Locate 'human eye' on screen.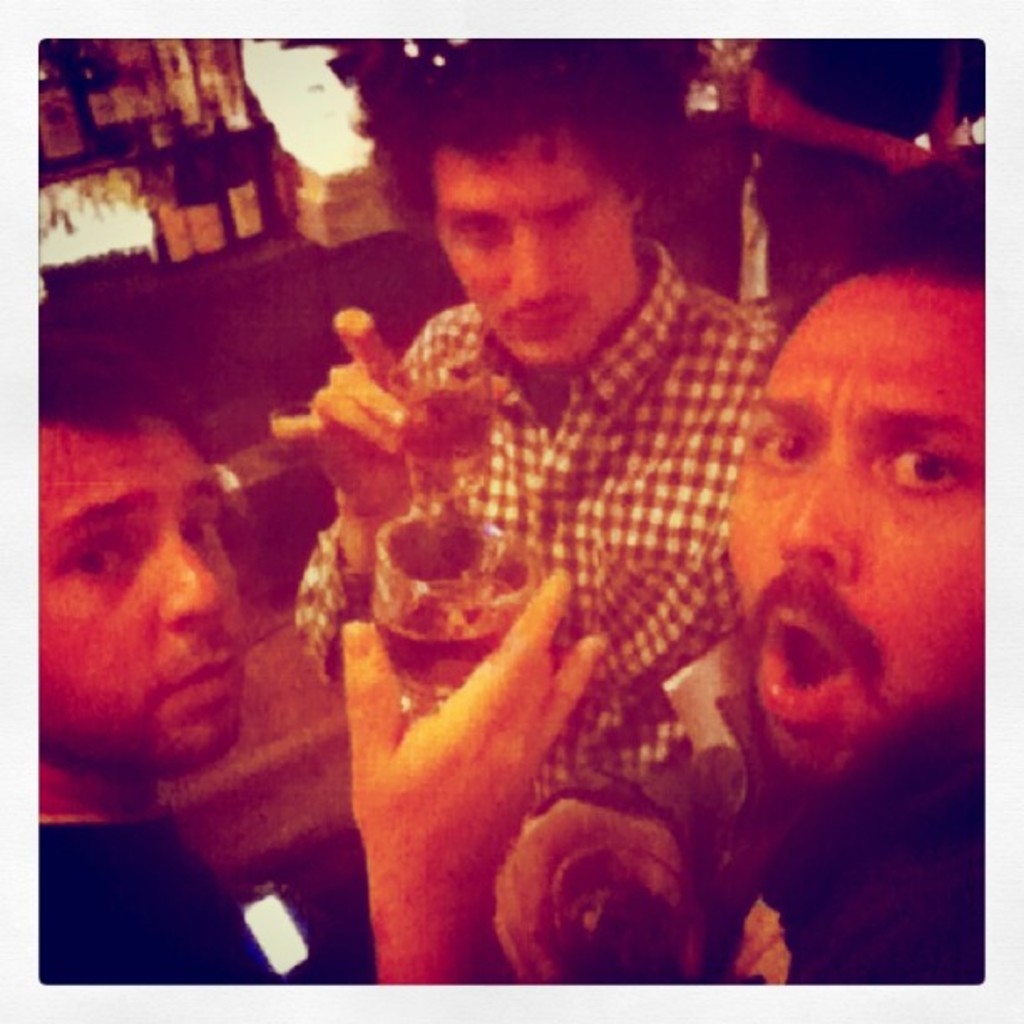
On screen at bbox=(880, 448, 977, 502).
